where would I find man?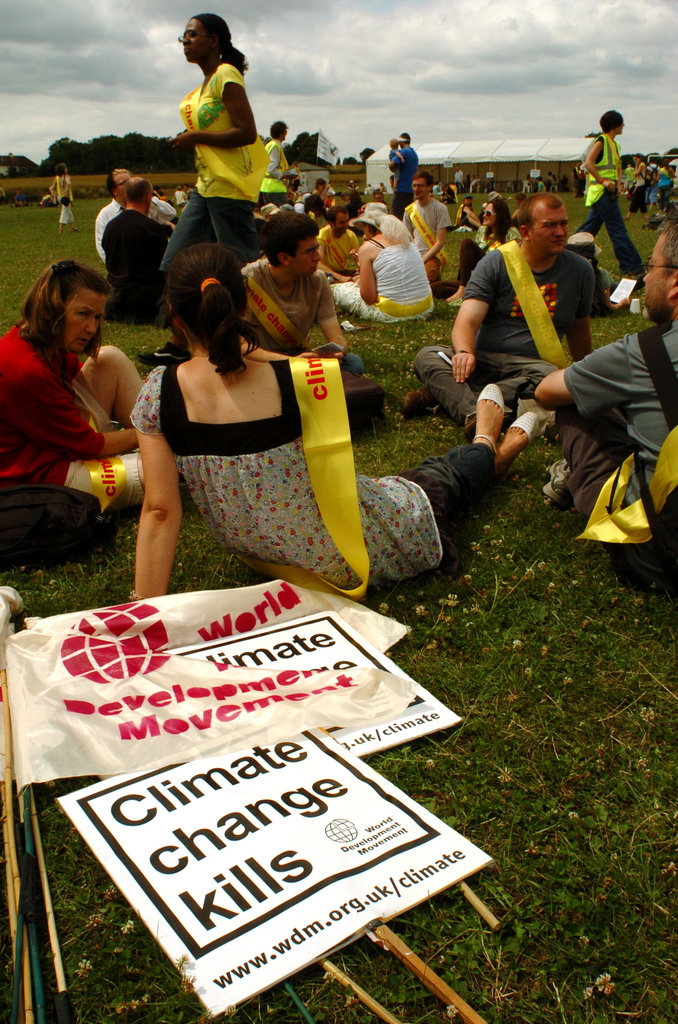
At box(93, 168, 167, 331).
